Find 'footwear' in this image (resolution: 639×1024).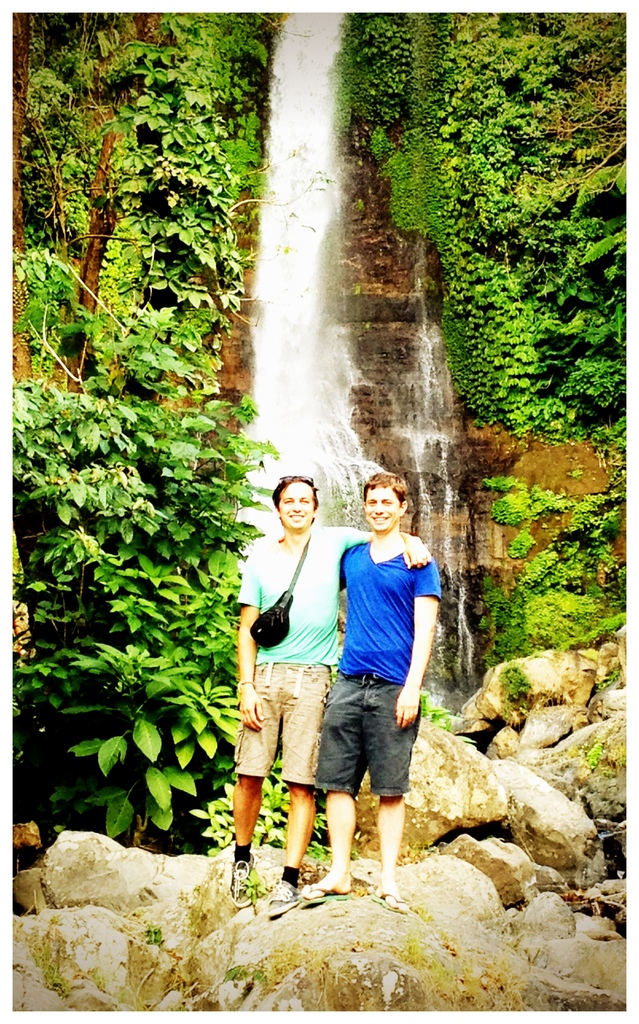
368,891,411,912.
